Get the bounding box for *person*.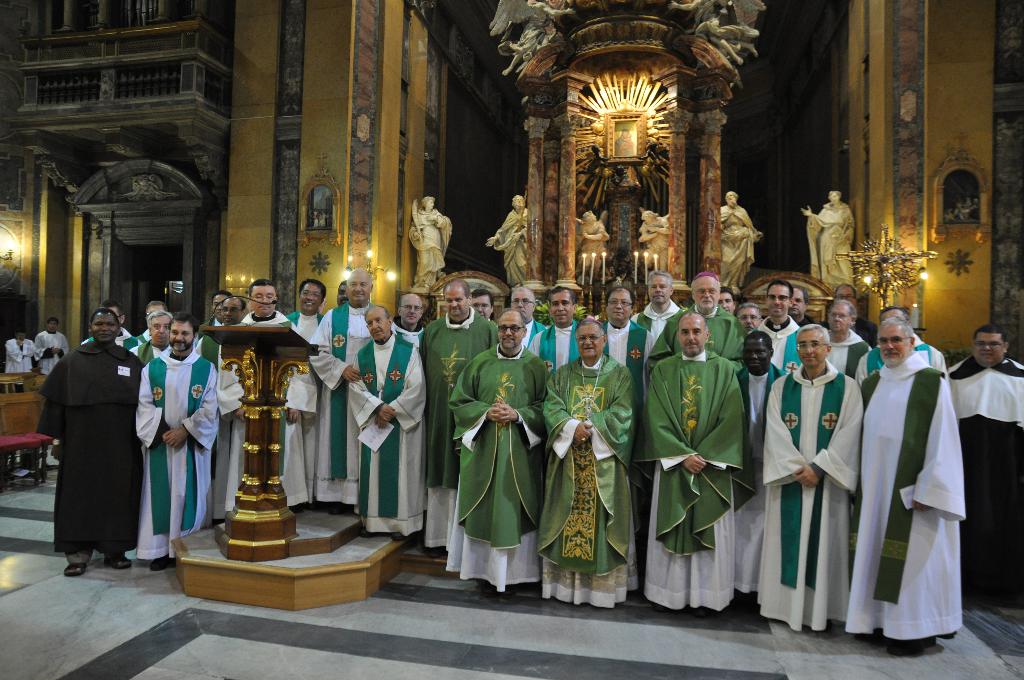
(765, 323, 867, 634).
